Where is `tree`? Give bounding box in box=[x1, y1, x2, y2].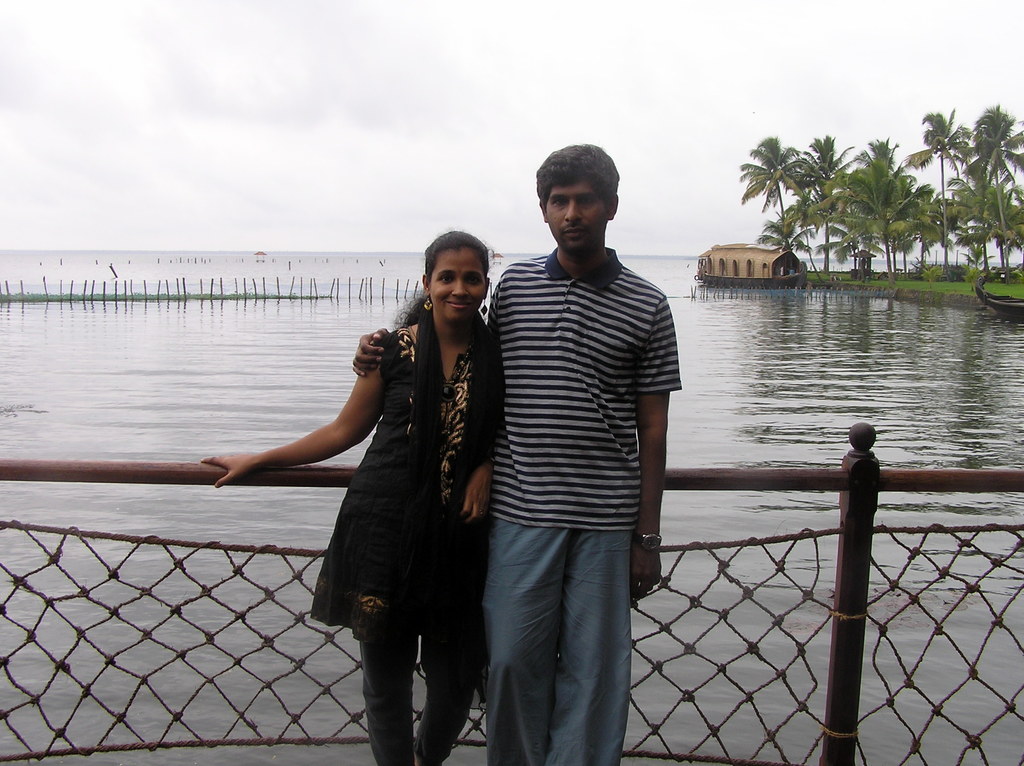
box=[729, 134, 816, 257].
